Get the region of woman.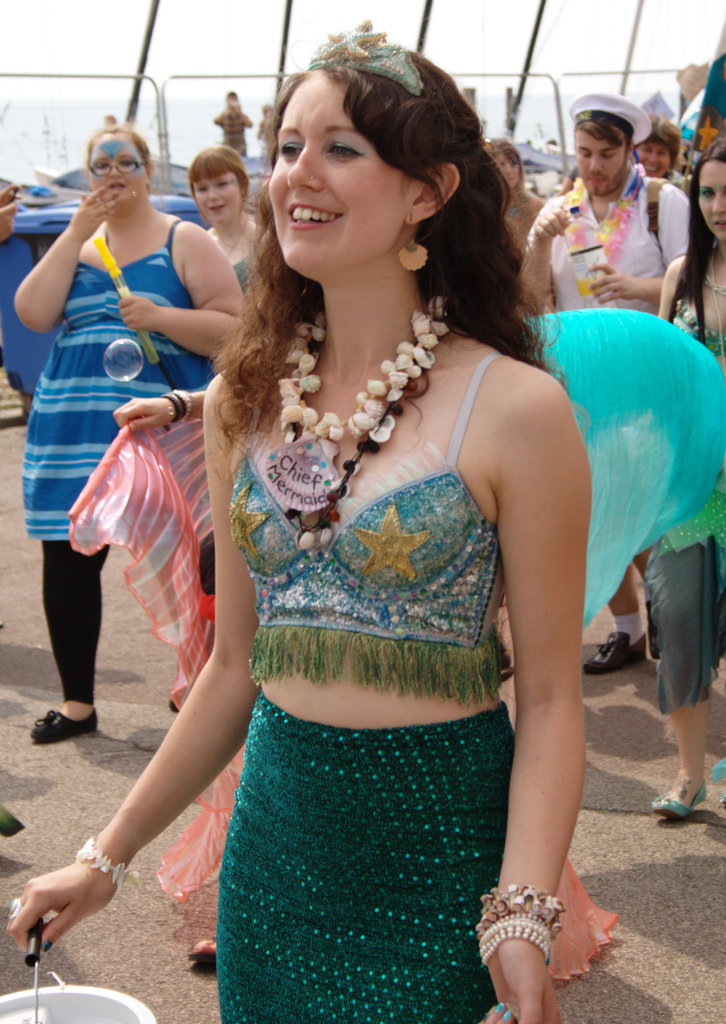
[x1=180, y1=144, x2=308, y2=408].
